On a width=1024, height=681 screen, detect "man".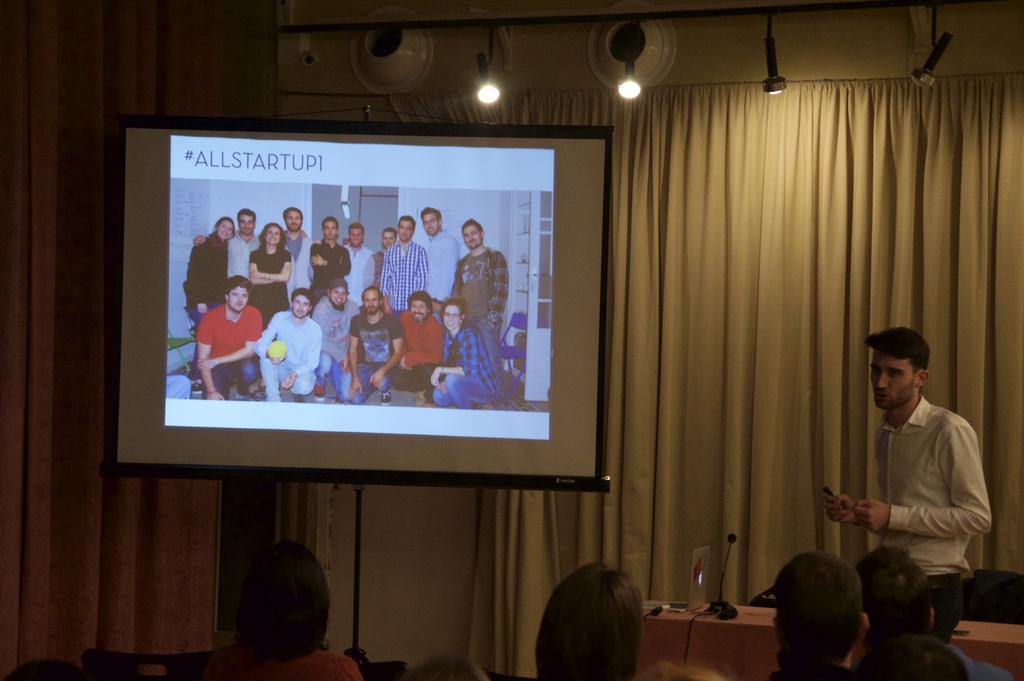
<box>191,272,270,407</box>.
